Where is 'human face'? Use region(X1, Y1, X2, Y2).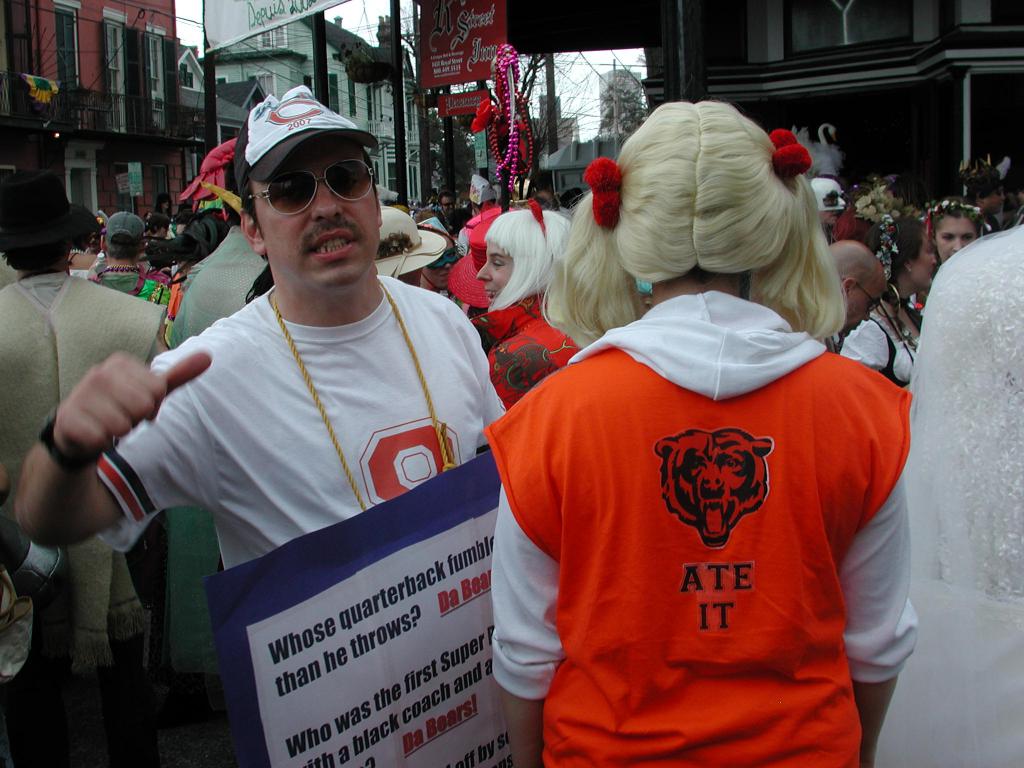
region(932, 217, 982, 262).
